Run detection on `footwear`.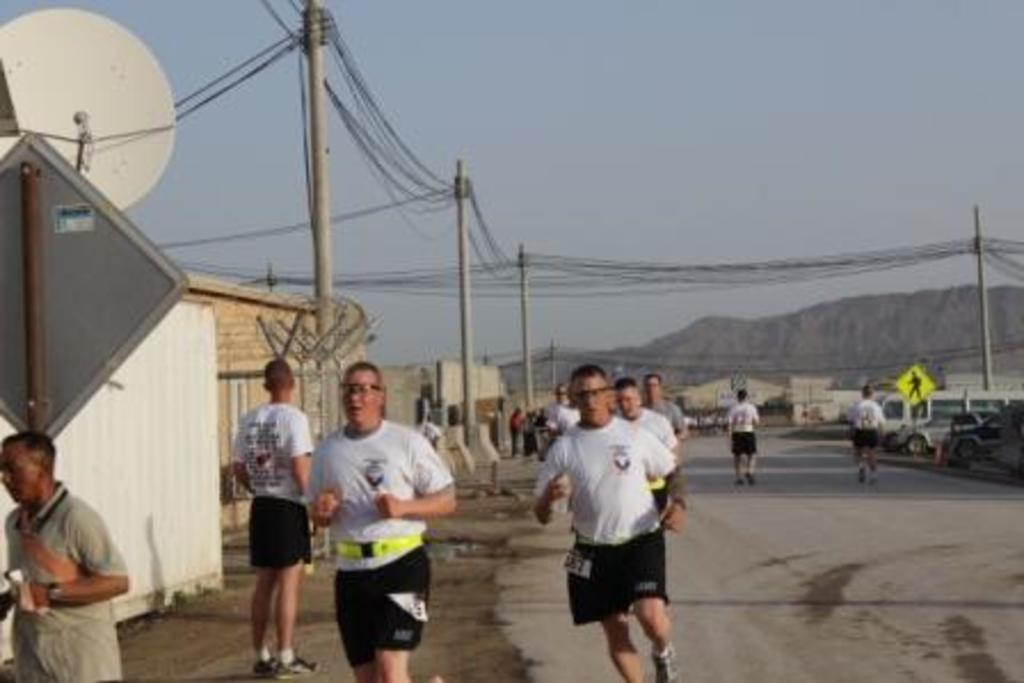
Result: [x1=750, y1=471, x2=754, y2=487].
